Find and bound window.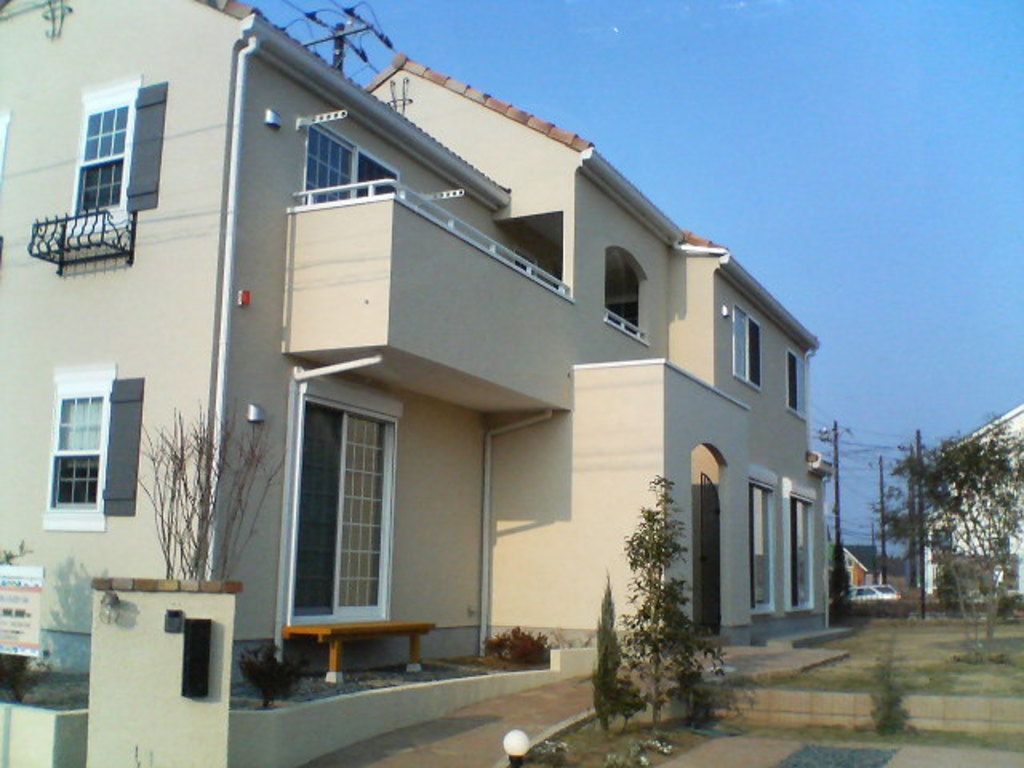
Bound: bbox=[42, 362, 149, 528].
